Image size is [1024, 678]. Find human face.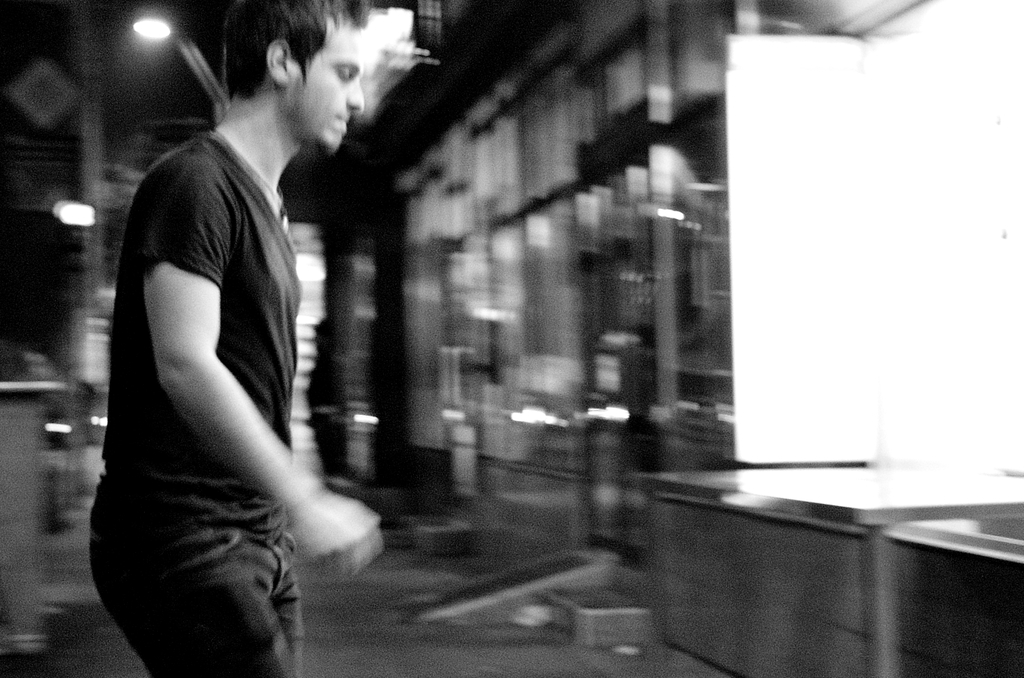
box(300, 24, 368, 154).
